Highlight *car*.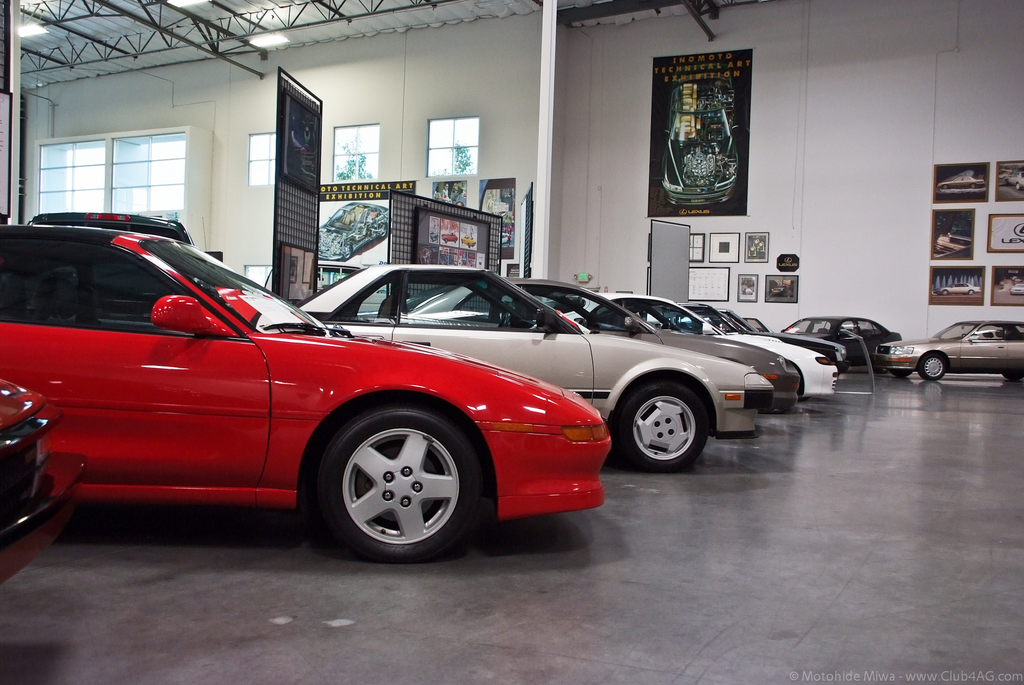
Highlighted region: <region>0, 372, 85, 594</region>.
